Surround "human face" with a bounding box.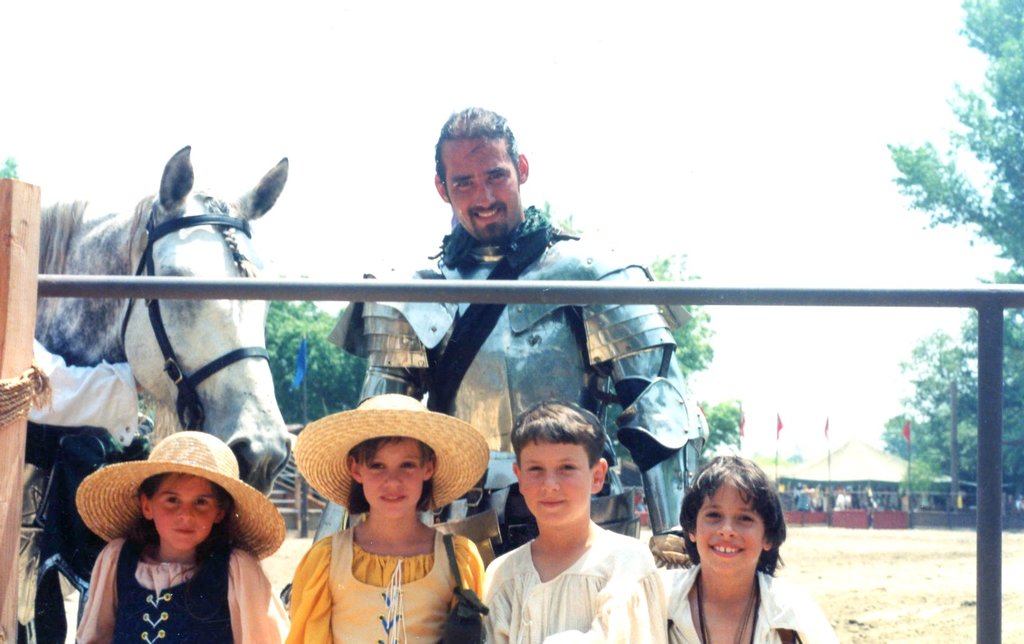
left=695, top=488, right=763, bottom=577.
